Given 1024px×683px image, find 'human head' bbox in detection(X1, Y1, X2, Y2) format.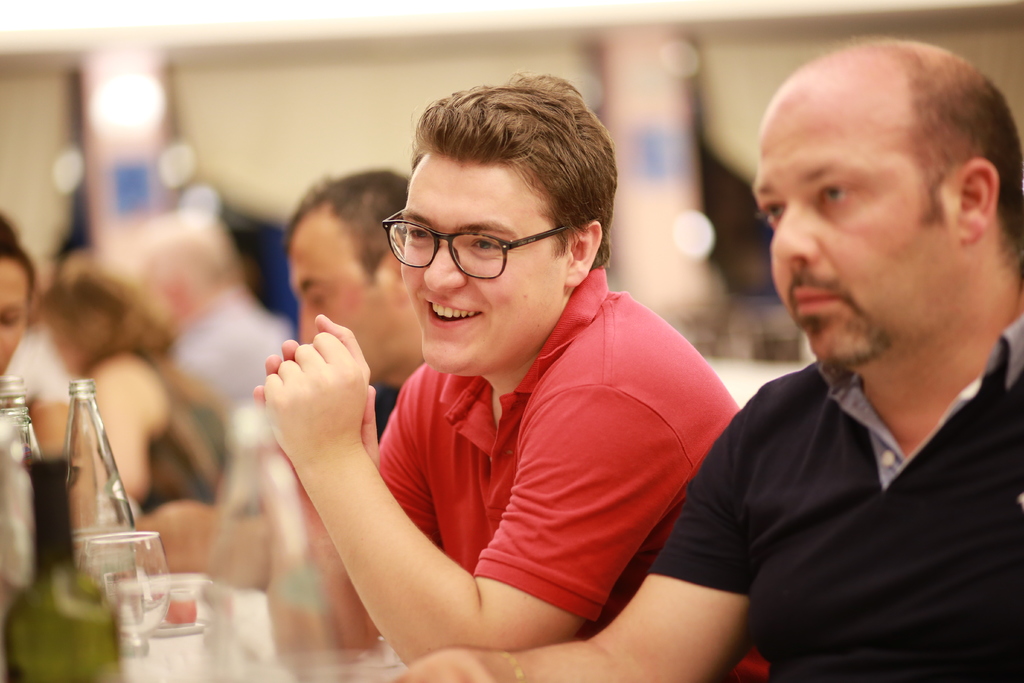
detection(283, 168, 401, 371).
